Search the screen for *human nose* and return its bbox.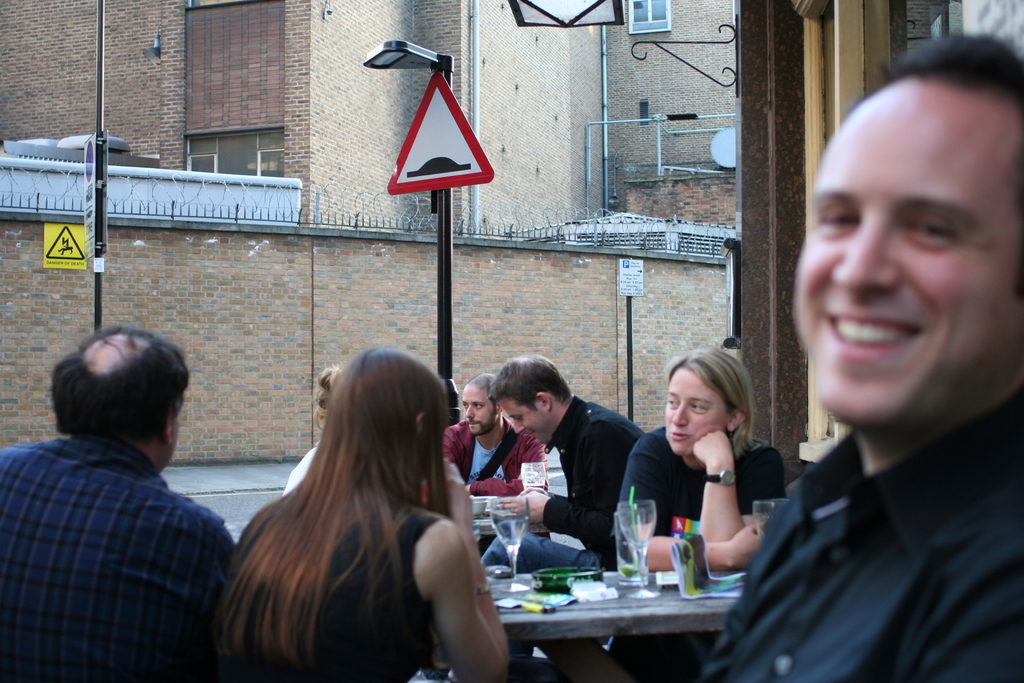
Found: box(829, 215, 897, 295).
